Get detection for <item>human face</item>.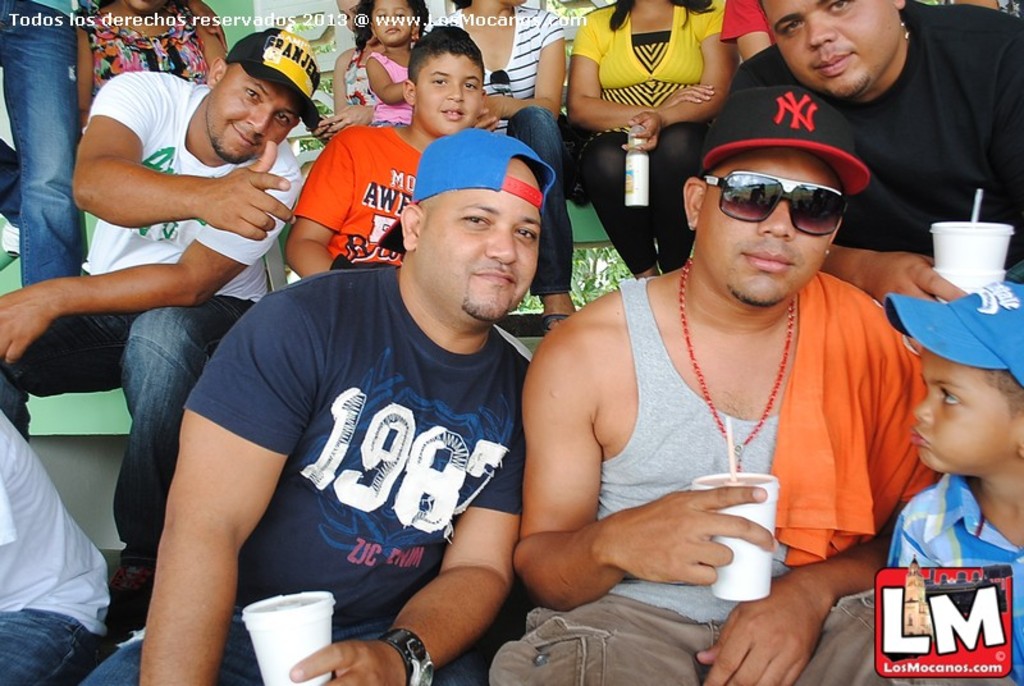
Detection: <bbox>913, 347, 1014, 474</bbox>.
